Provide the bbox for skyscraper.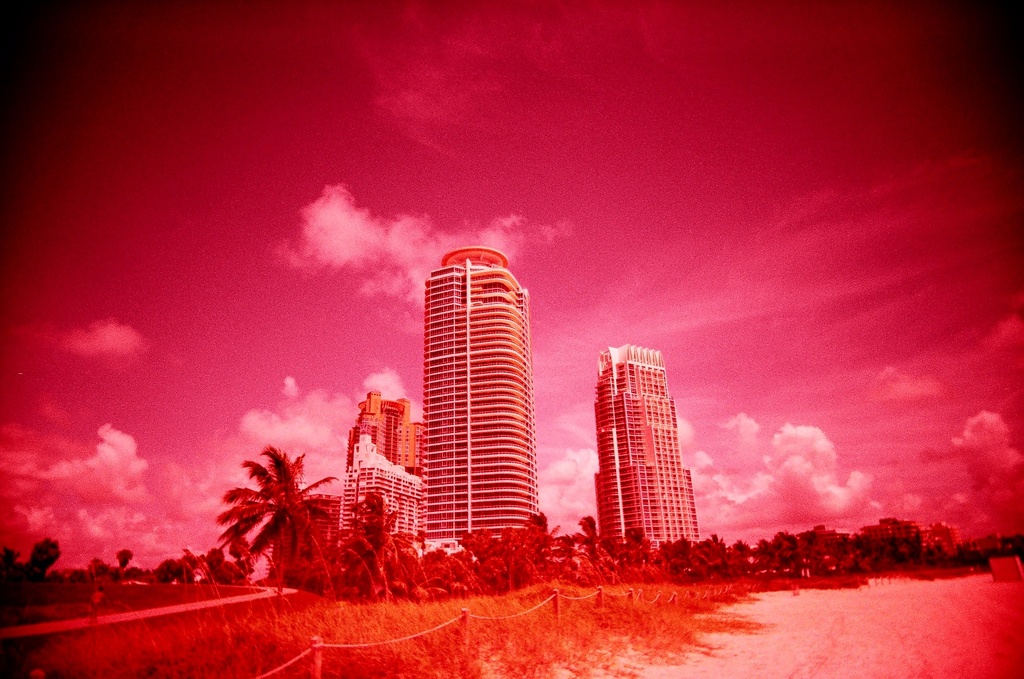
rect(418, 247, 527, 548).
